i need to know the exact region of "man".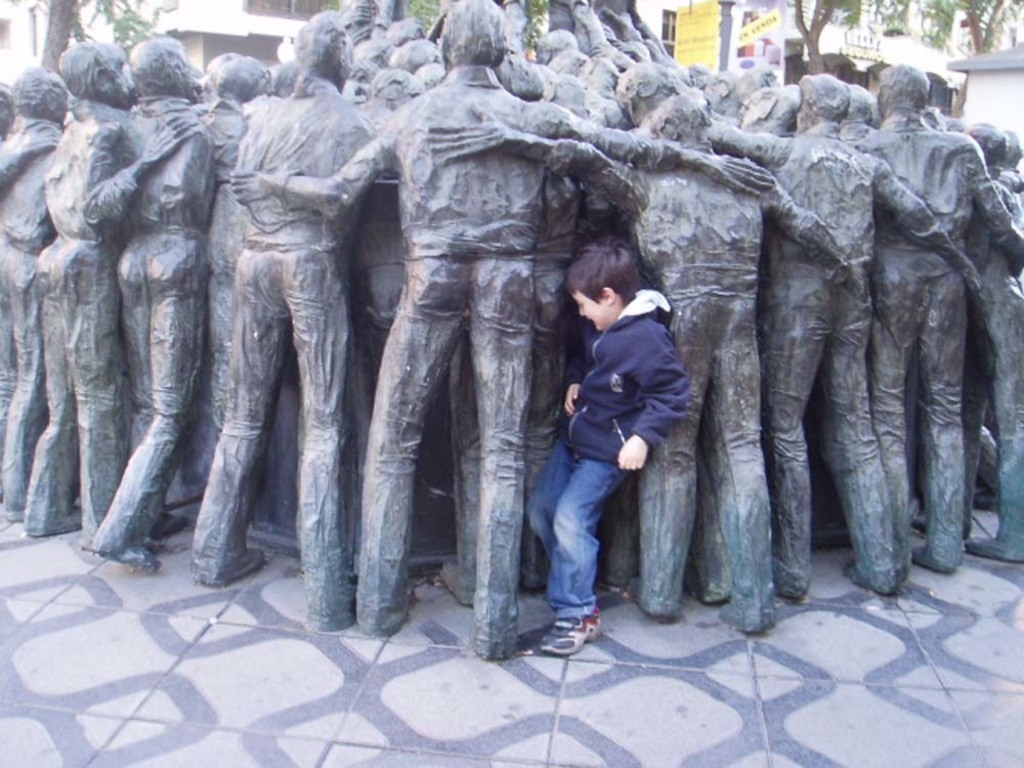
Region: left=849, top=63, right=1023, bottom=577.
